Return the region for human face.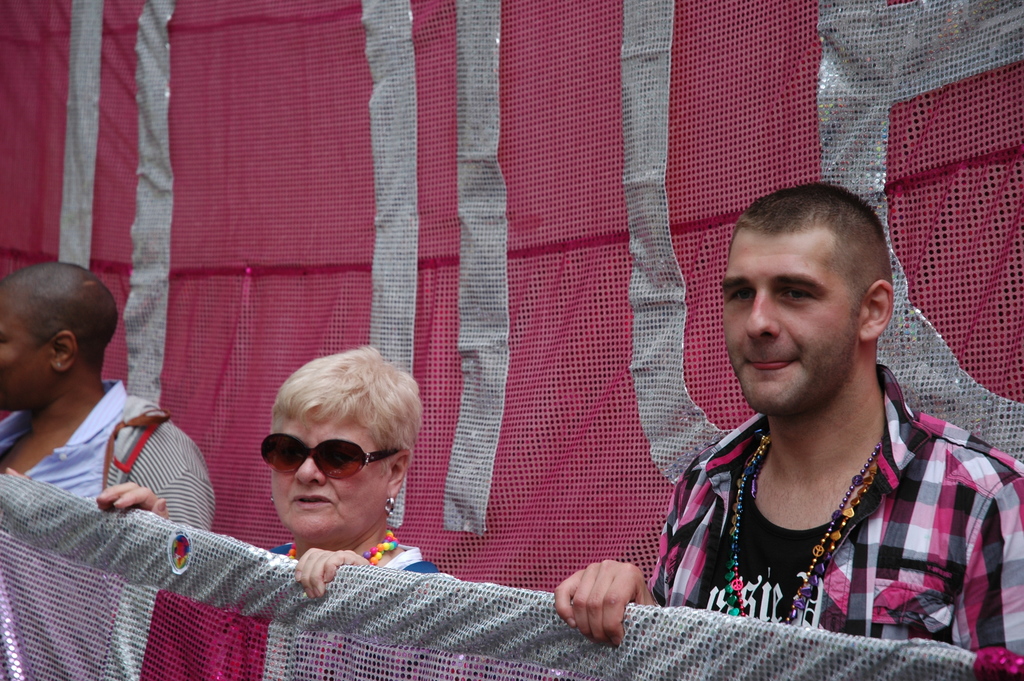
l=271, t=407, r=387, b=546.
